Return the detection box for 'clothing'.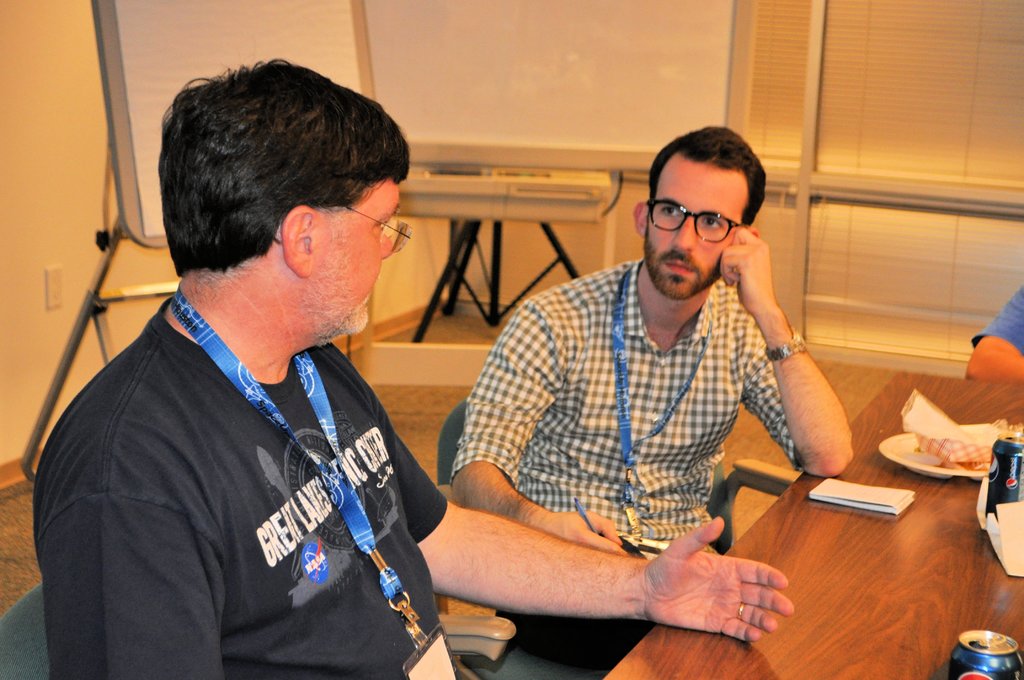
{"x1": 967, "y1": 282, "x2": 1023, "y2": 355}.
